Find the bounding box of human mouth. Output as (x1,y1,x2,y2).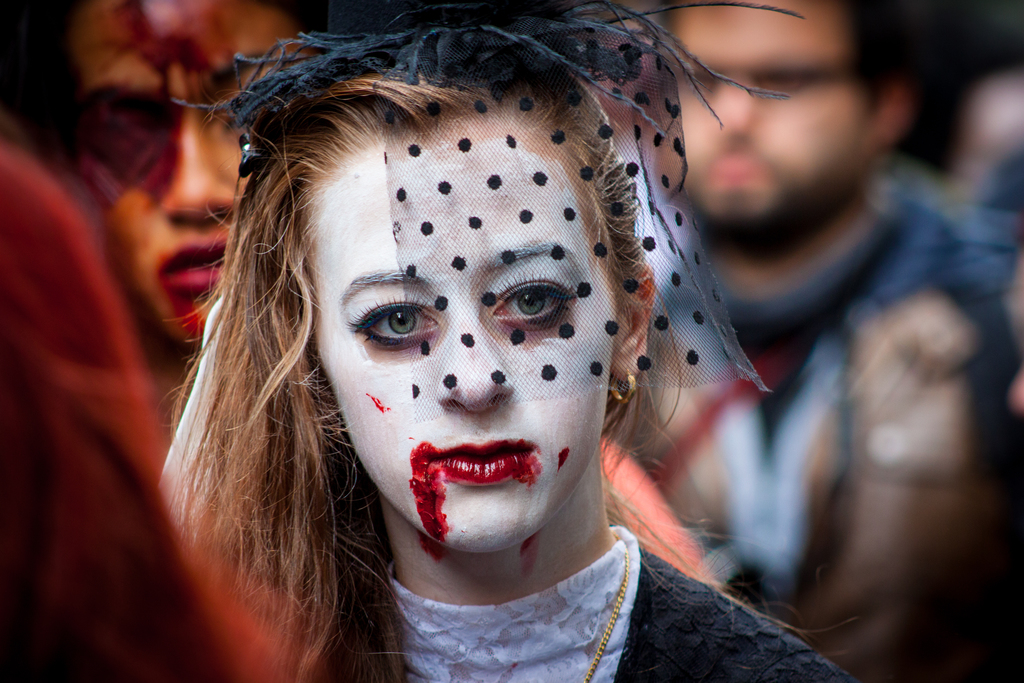
(411,427,548,498).
